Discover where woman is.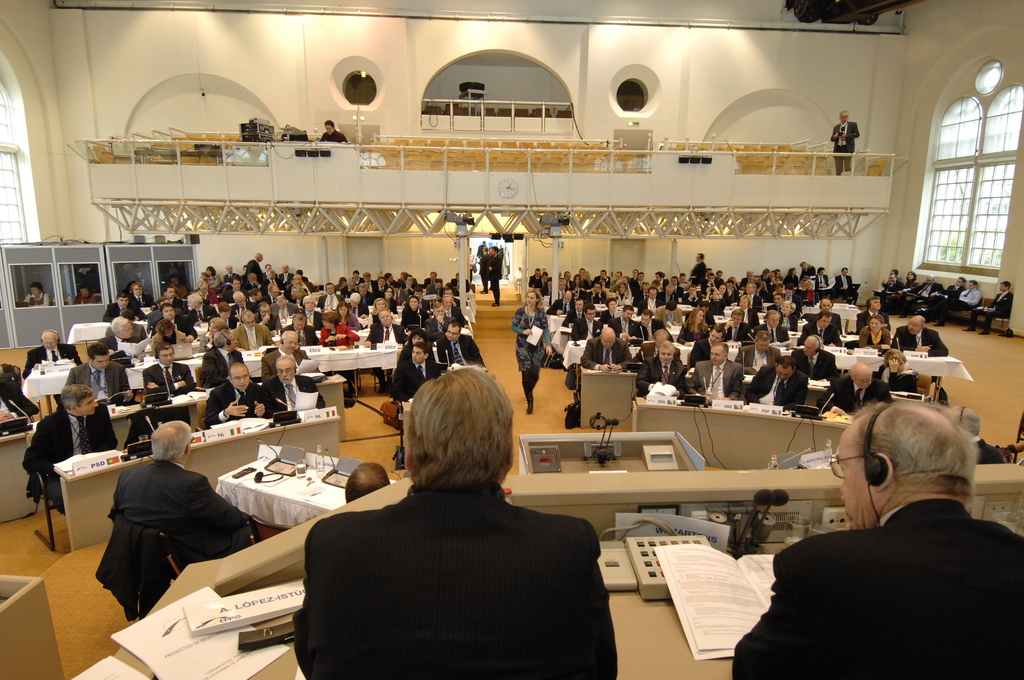
Discovered at (x1=196, y1=280, x2=217, y2=303).
